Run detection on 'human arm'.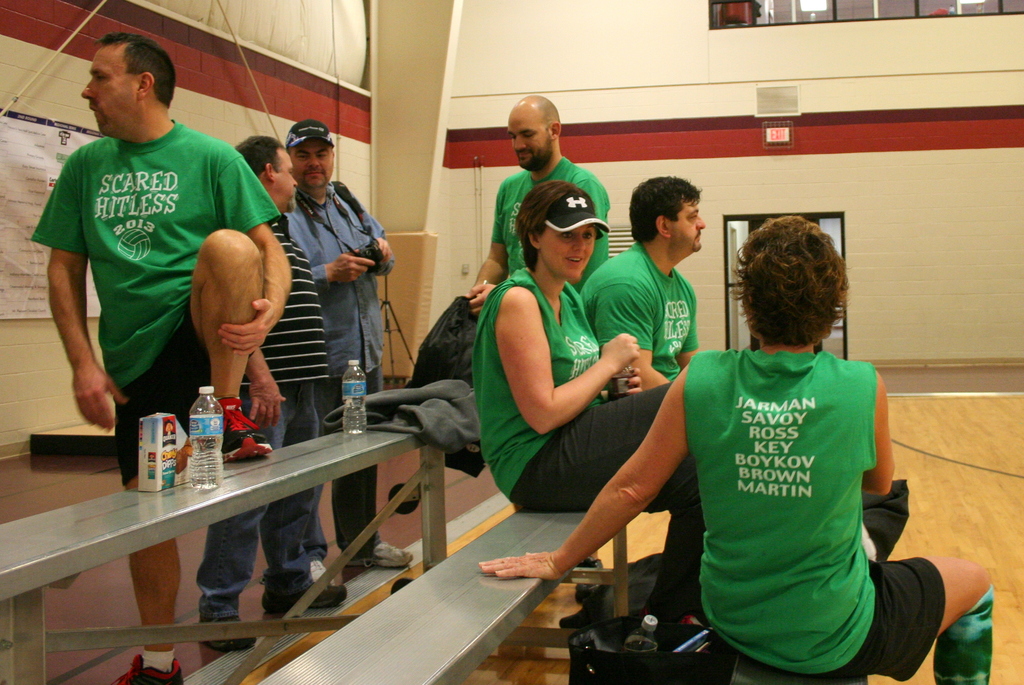
Result: (680,289,702,366).
